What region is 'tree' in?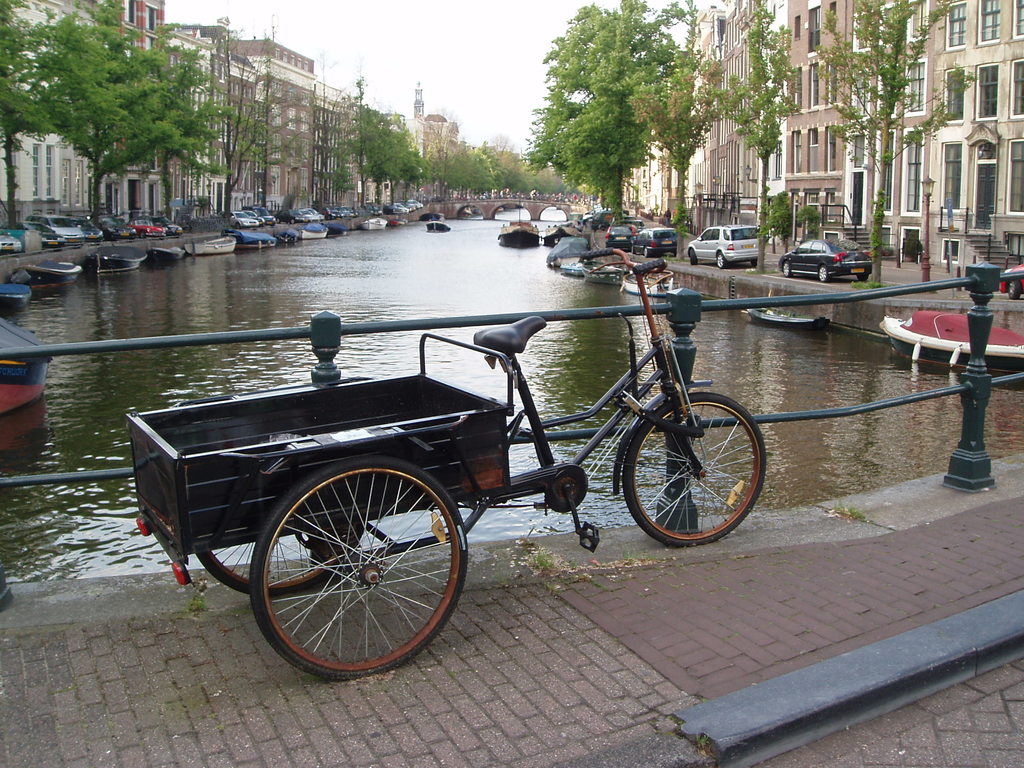
detection(518, 0, 707, 221).
